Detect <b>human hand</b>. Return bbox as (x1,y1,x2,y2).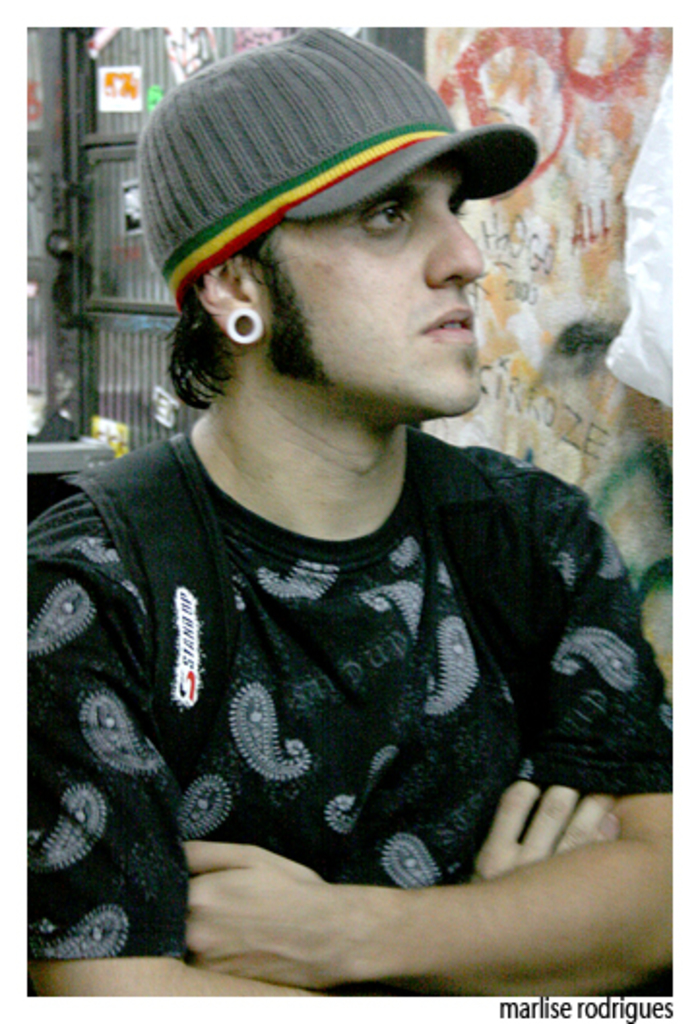
(446,762,628,913).
